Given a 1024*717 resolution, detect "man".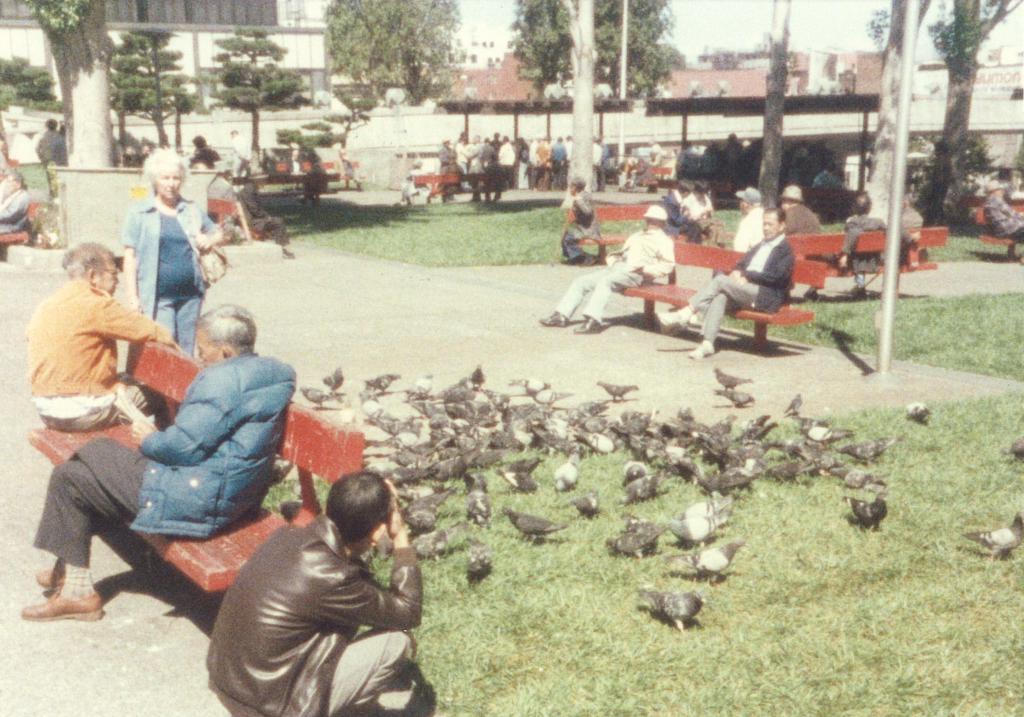
BBox(885, 189, 925, 287).
